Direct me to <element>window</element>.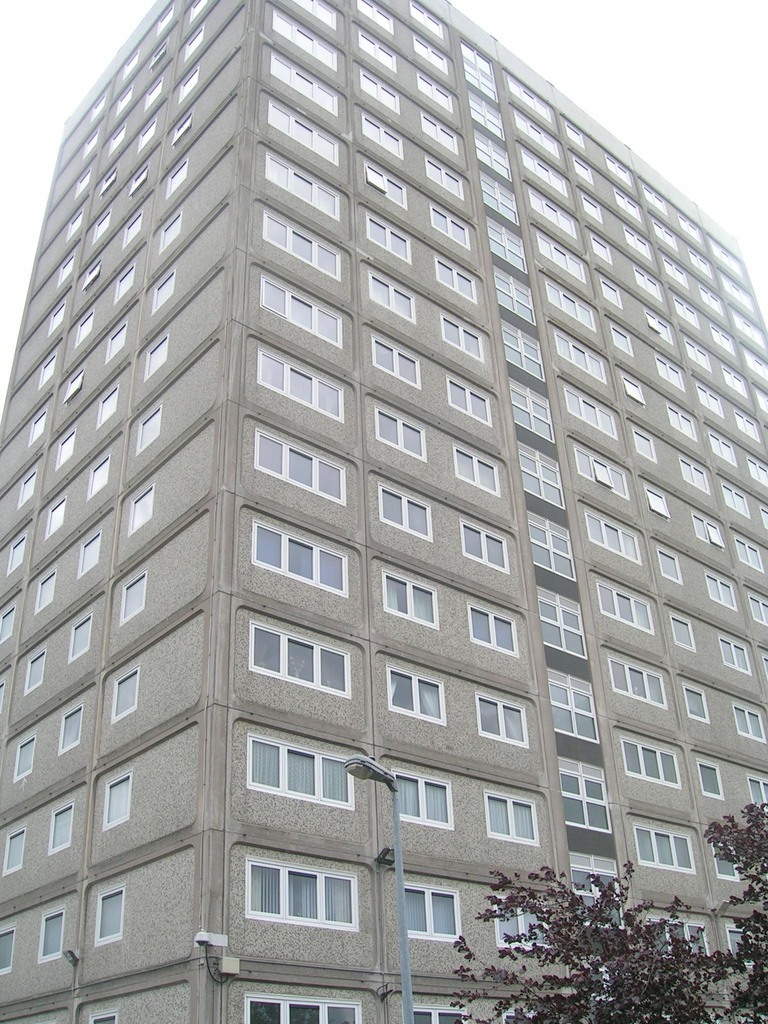
Direction: {"x1": 172, "y1": 63, "x2": 200, "y2": 92}.
